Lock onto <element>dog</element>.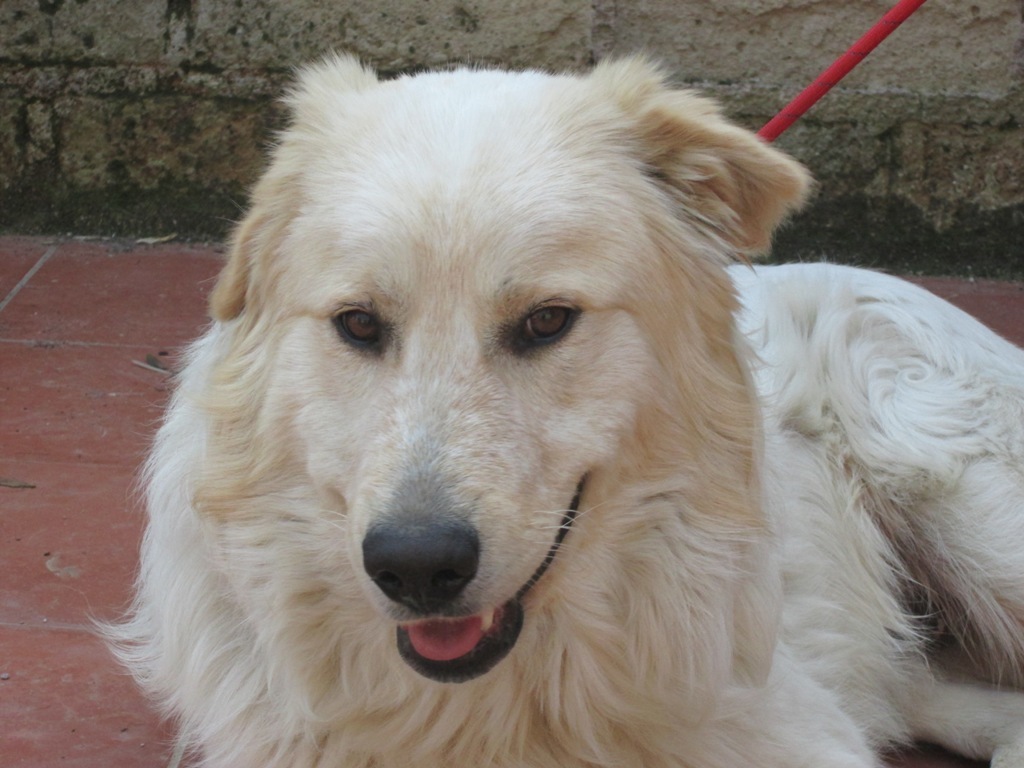
Locked: detection(81, 49, 1023, 765).
